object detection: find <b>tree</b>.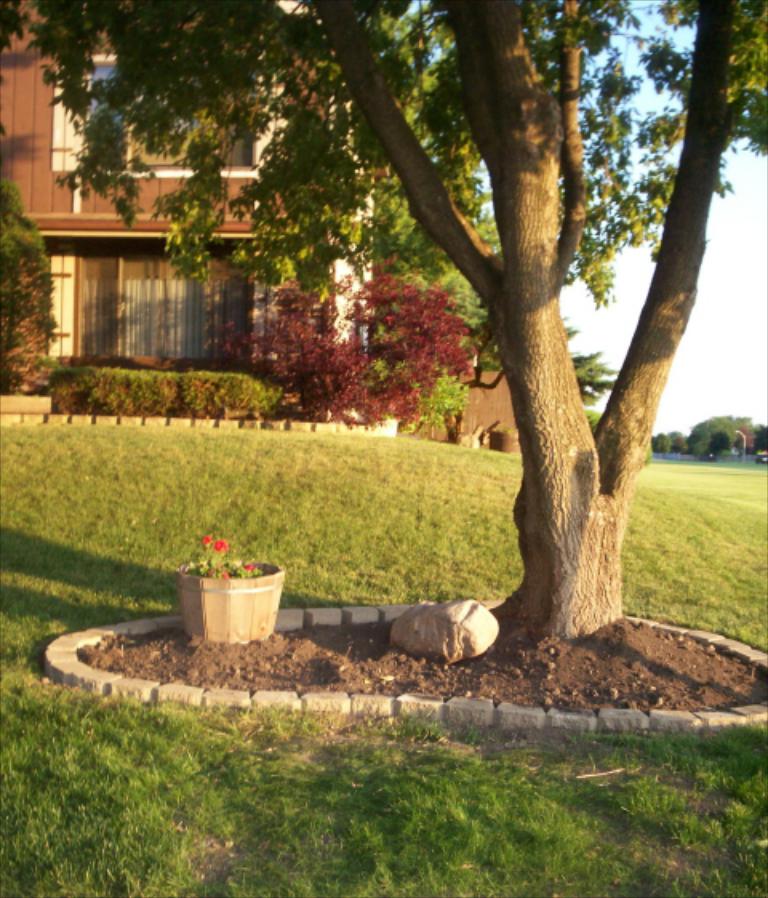
box=[0, 178, 54, 389].
